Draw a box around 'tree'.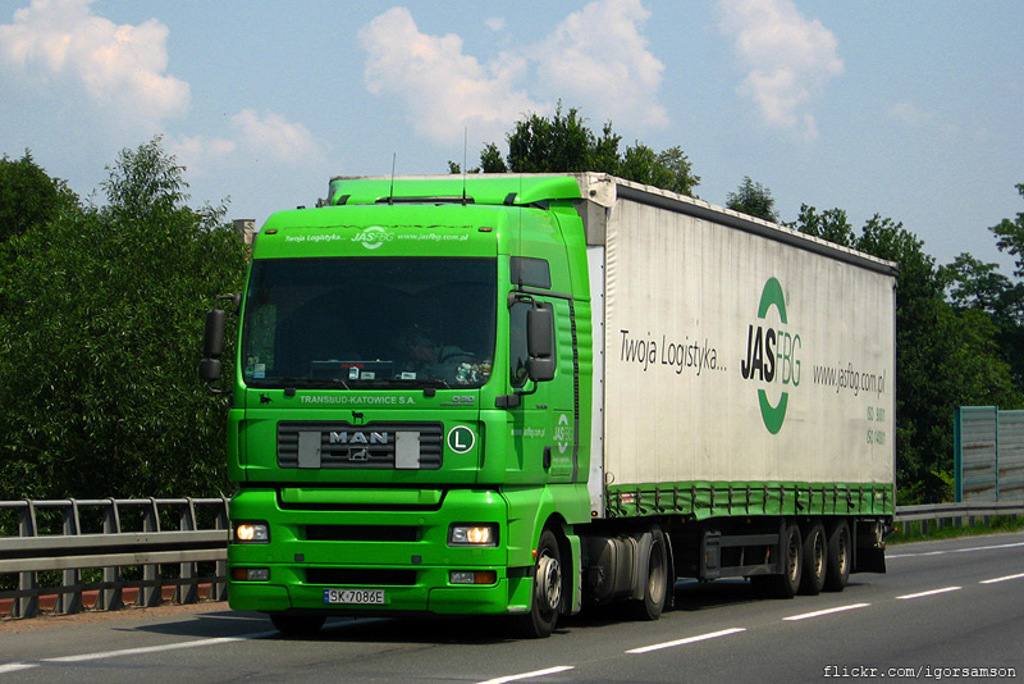
region(443, 88, 703, 197).
